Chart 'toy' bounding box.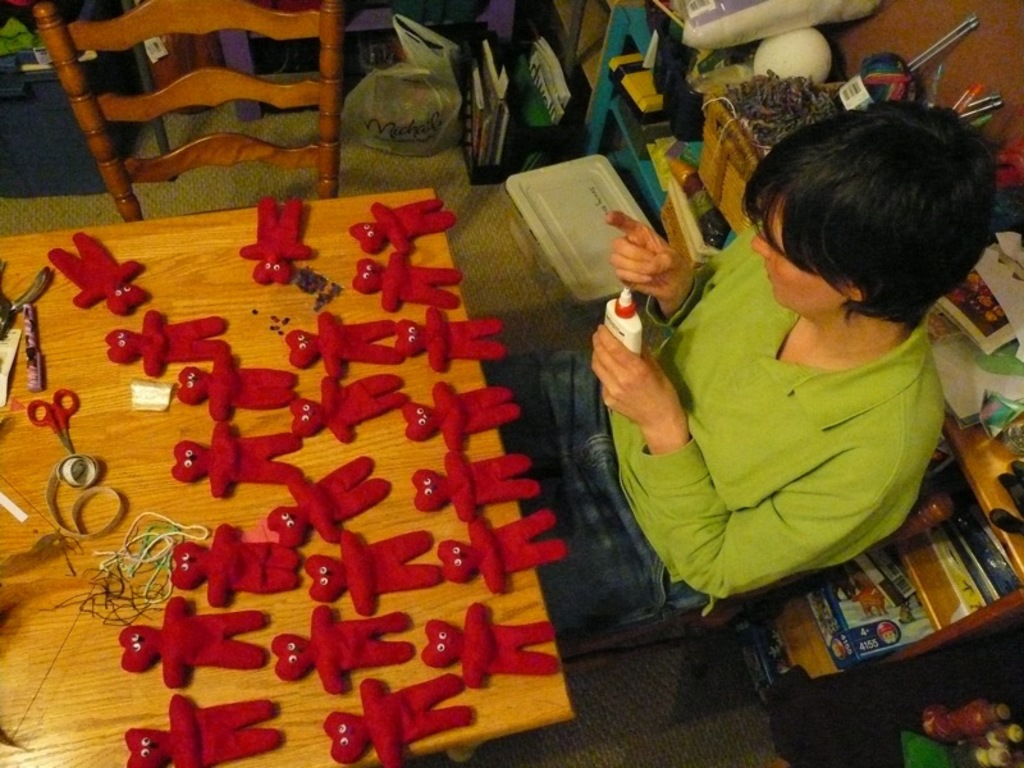
Charted: [left=122, top=593, right=561, bottom=767].
